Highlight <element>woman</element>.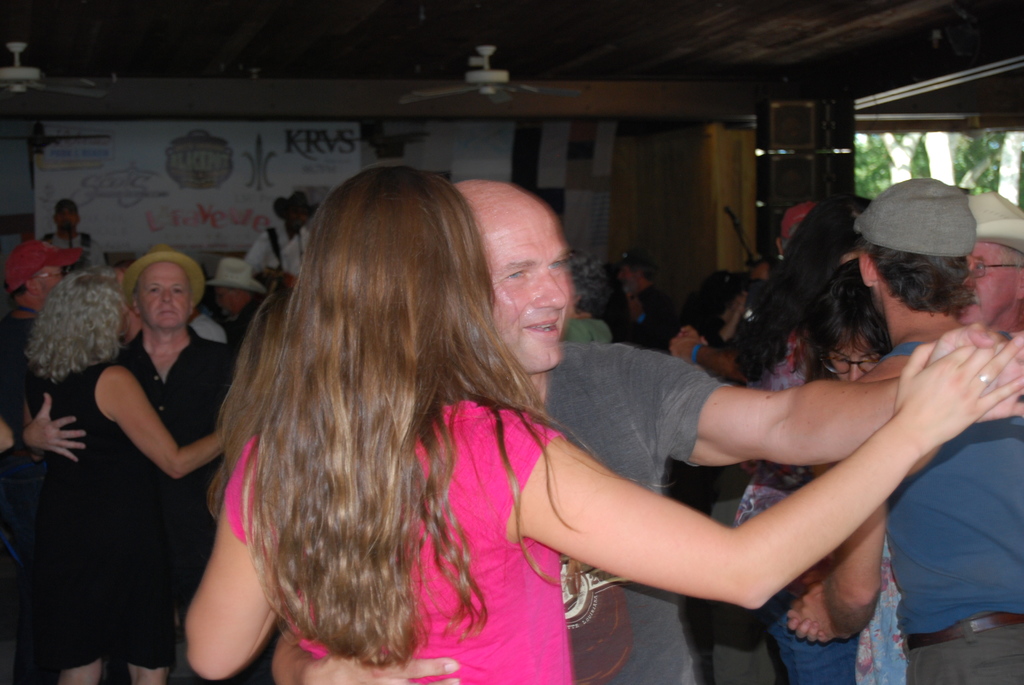
Highlighted region: 799,257,915,684.
